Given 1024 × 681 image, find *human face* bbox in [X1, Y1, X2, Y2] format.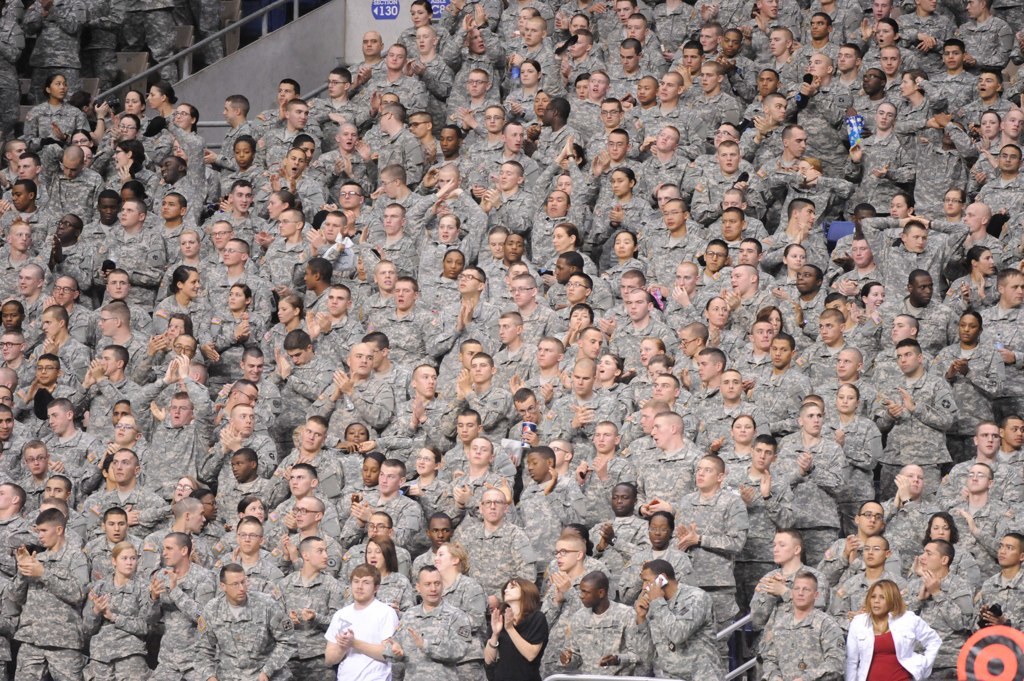
[169, 399, 197, 429].
